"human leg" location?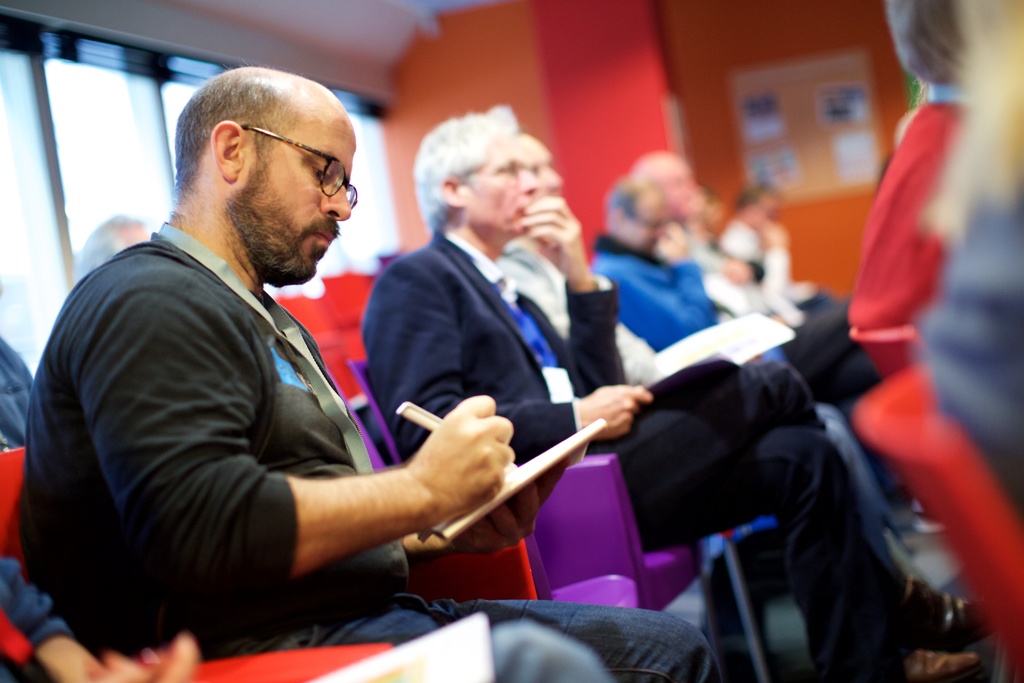
left=481, top=612, right=602, bottom=682
